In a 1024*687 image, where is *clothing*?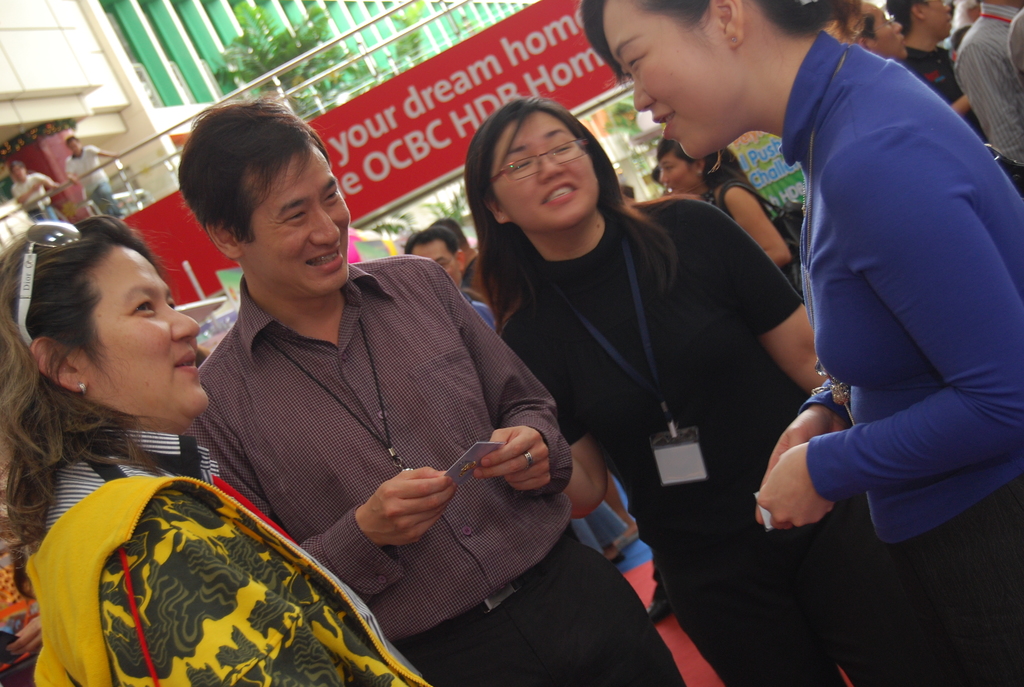
(60, 144, 120, 217).
